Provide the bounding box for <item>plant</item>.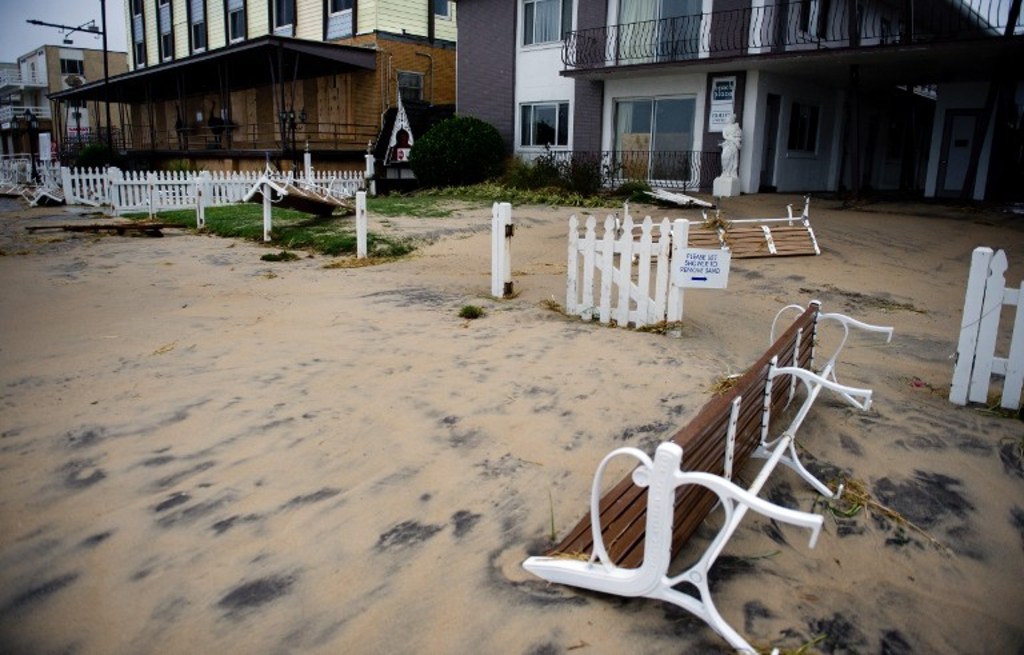
bbox(521, 129, 572, 193).
